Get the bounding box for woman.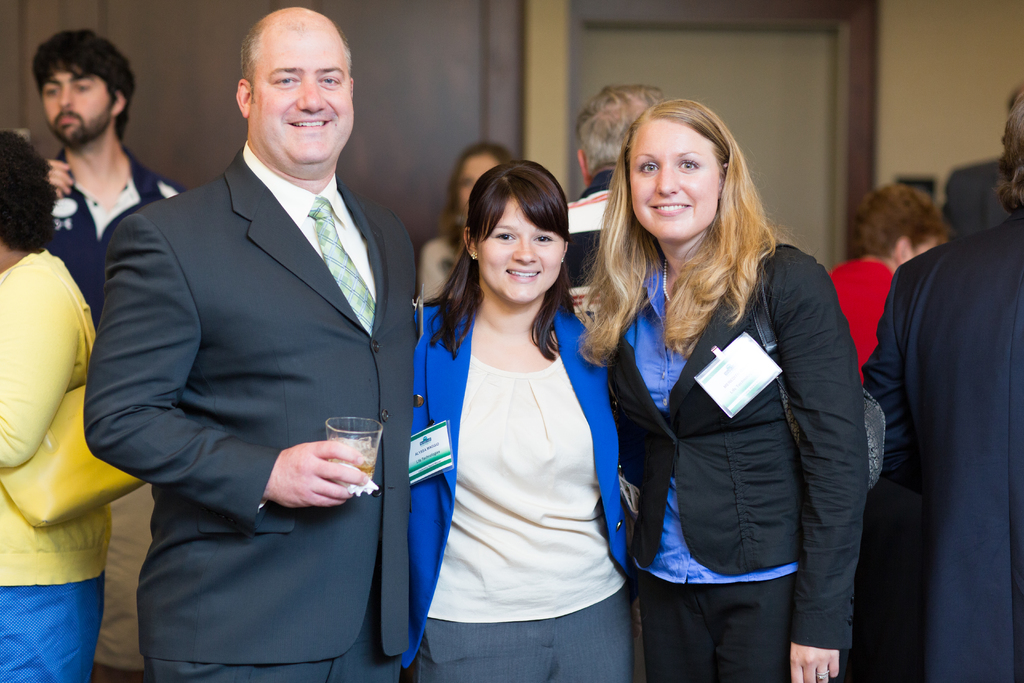
<region>399, 158, 637, 682</region>.
